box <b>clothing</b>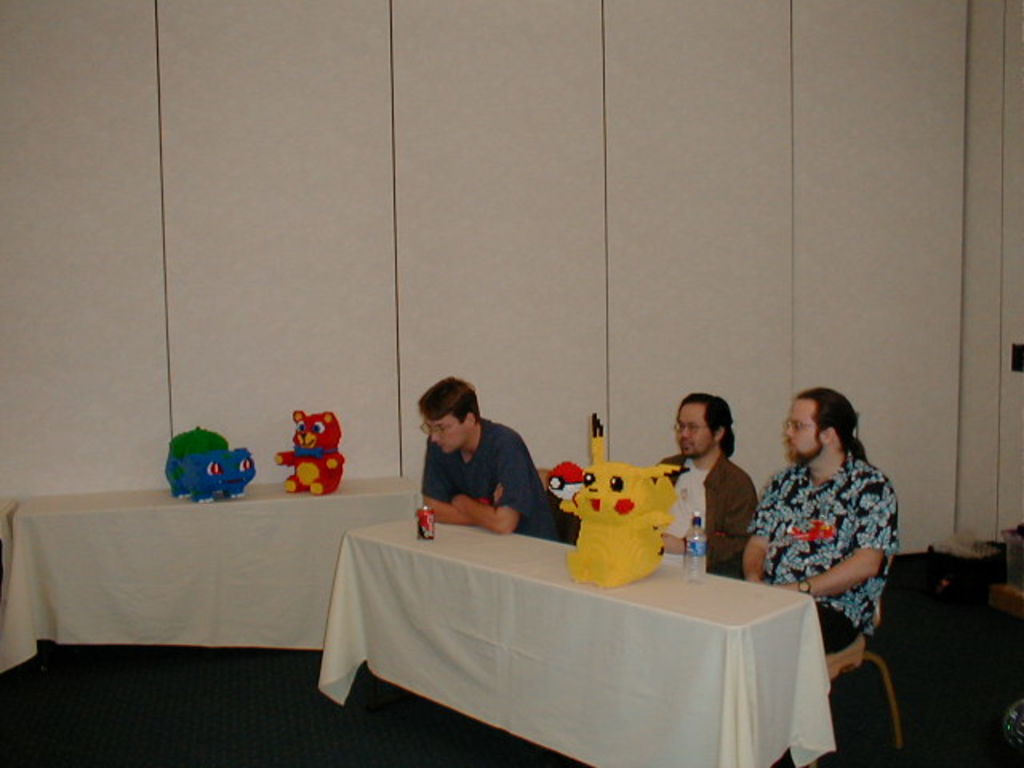
{"left": 405, "top": 413, "right": 558, "bottom": 544}
